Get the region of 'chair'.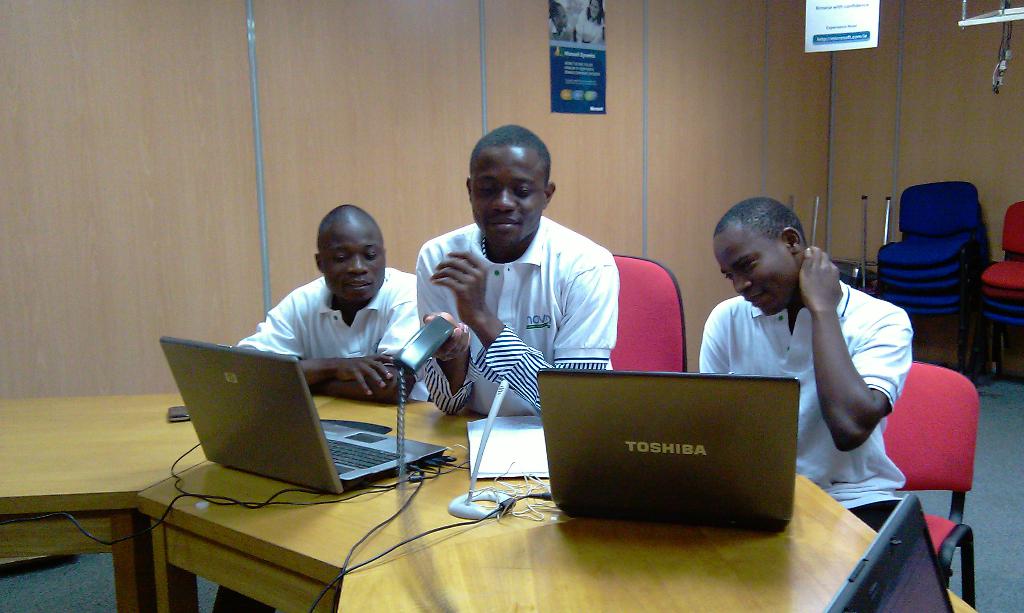
[x1=883, y1=363, x2=976, y2=605].
